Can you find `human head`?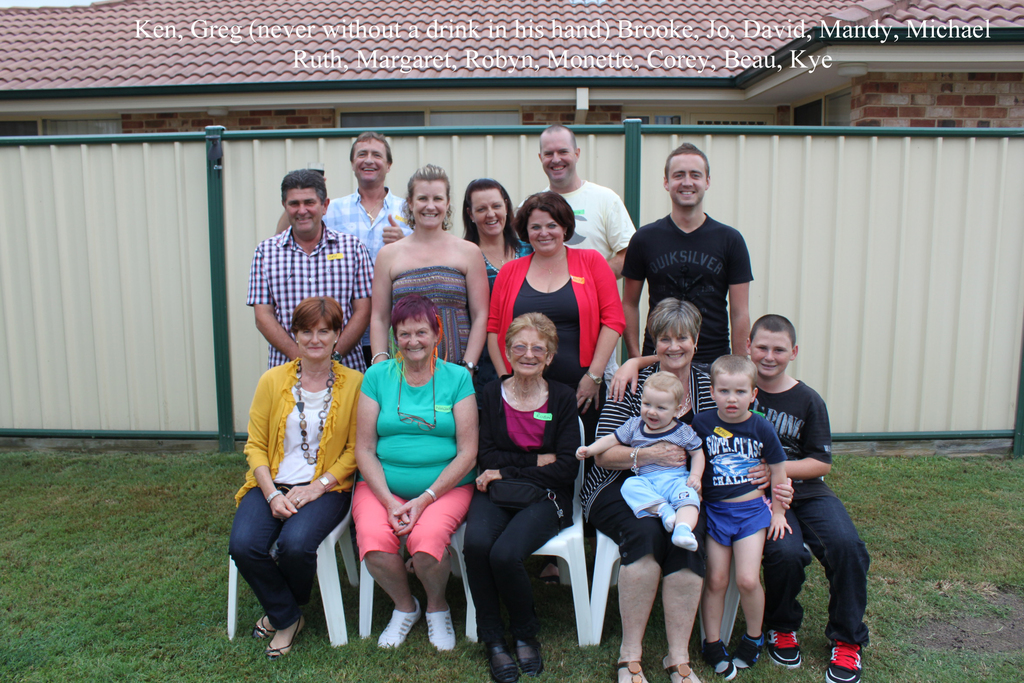
Yes, bounding box: bbox=[399, 165, 454, 233].
